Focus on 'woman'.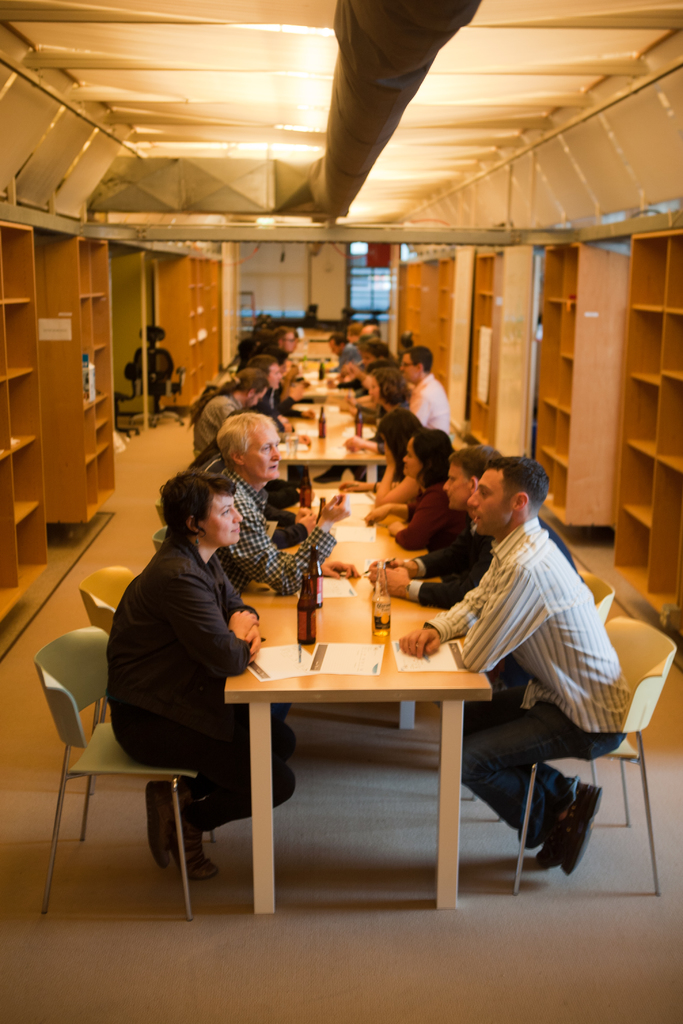
Focused at [left=336, top=404, right=425, bottom=506].
